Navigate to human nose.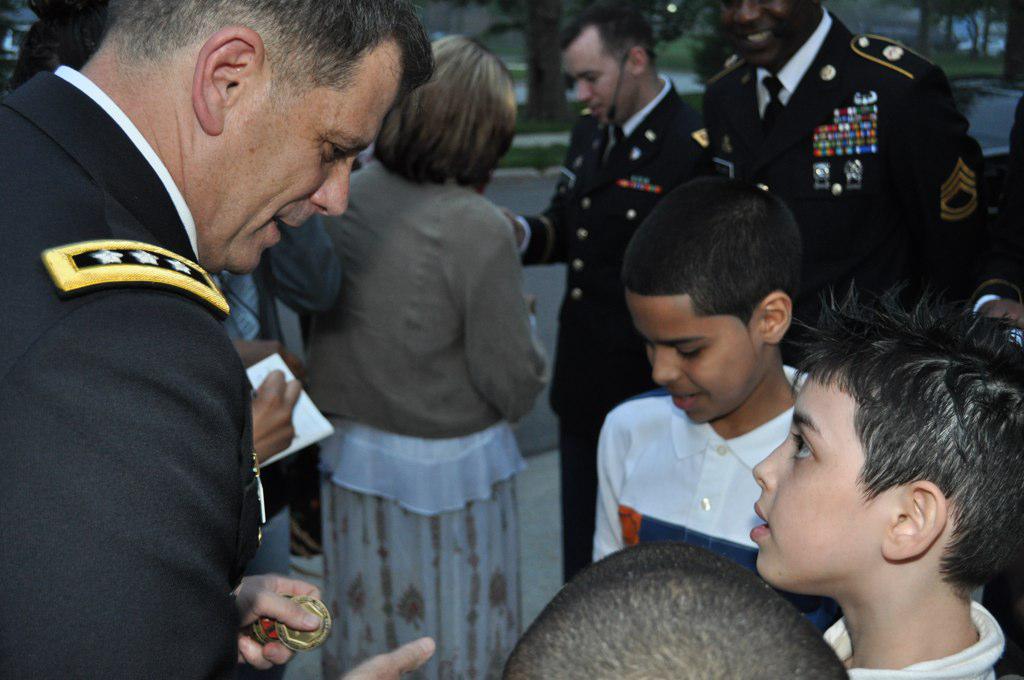
Navigation target: 651 344 682 385.
